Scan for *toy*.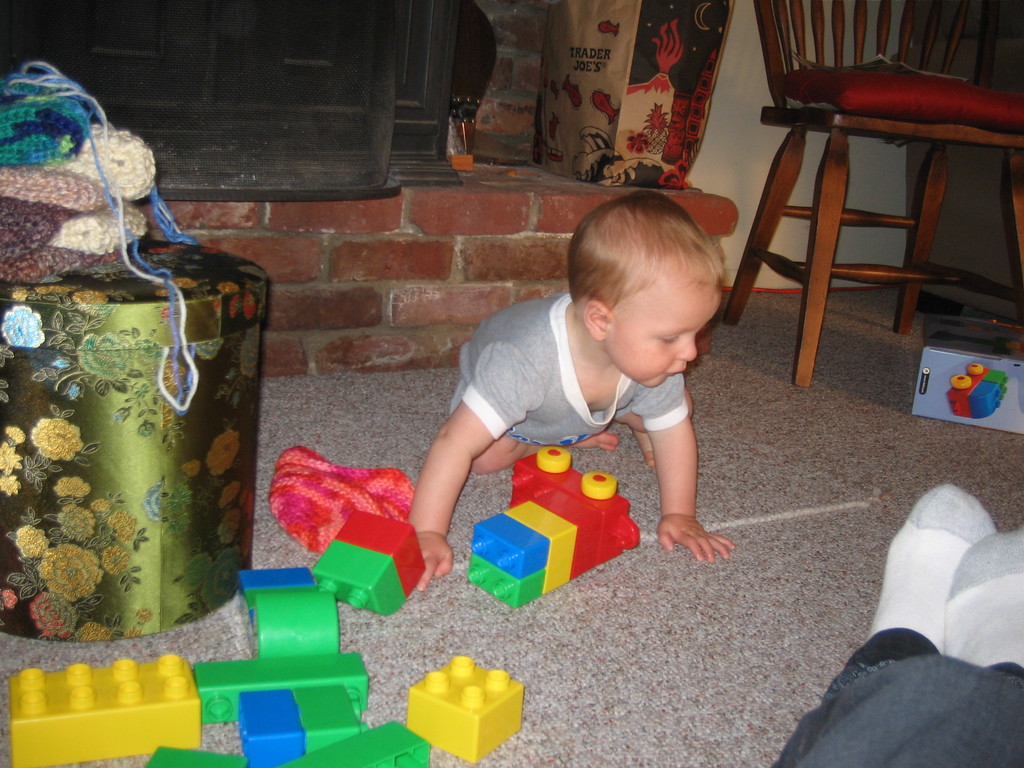
Scan result: crop(307, 507, 431, 616).
